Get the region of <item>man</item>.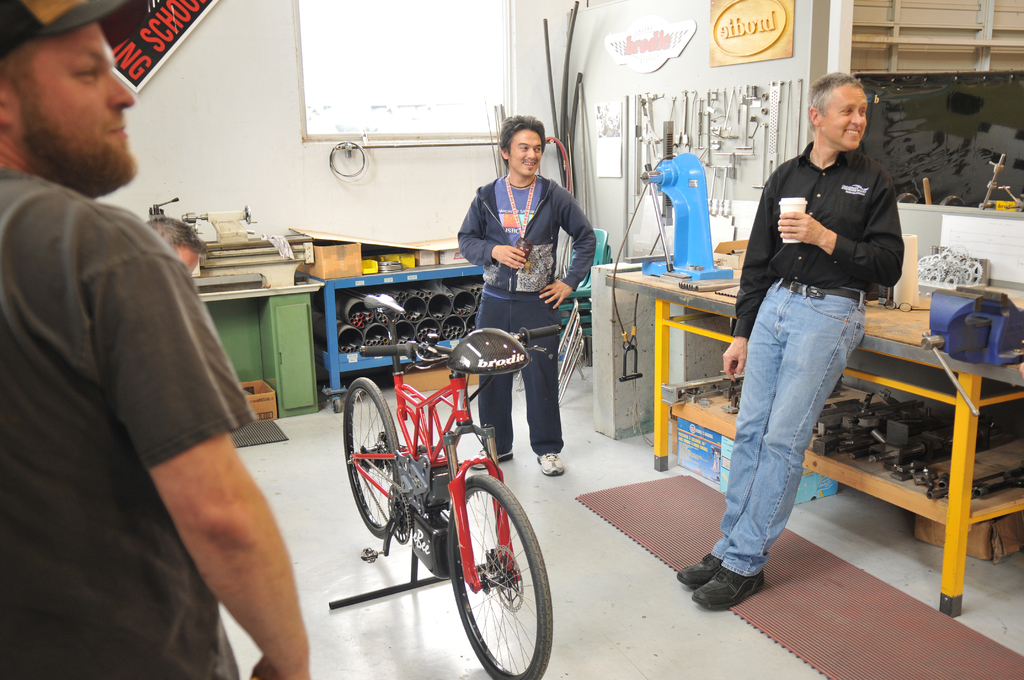
(0, 0, 310, 679).
